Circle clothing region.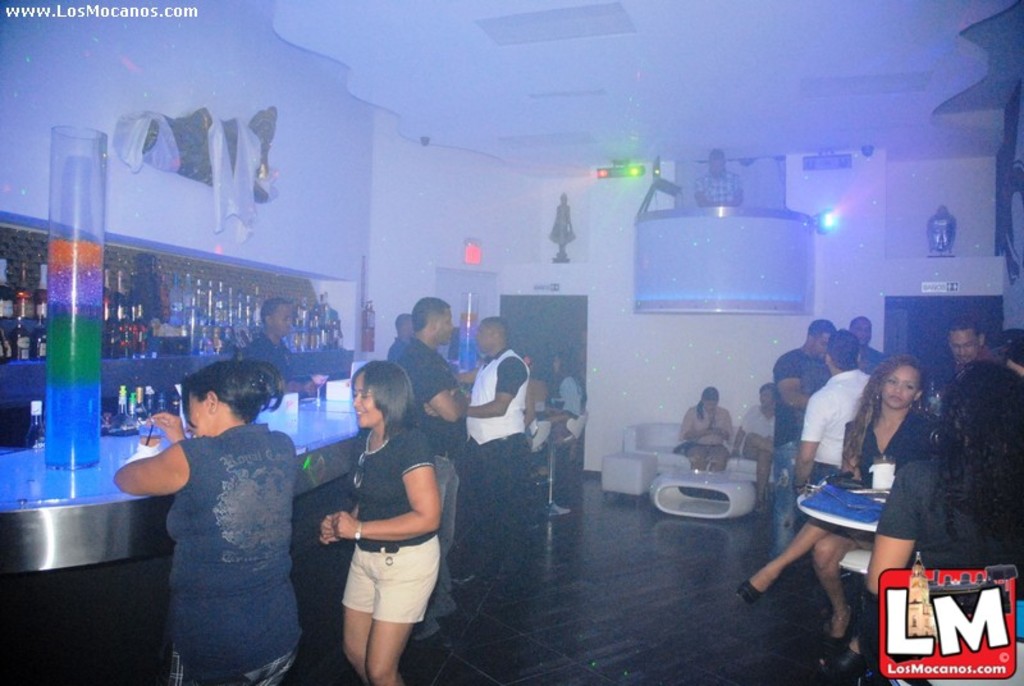
Region: 876/445/1023/559.
